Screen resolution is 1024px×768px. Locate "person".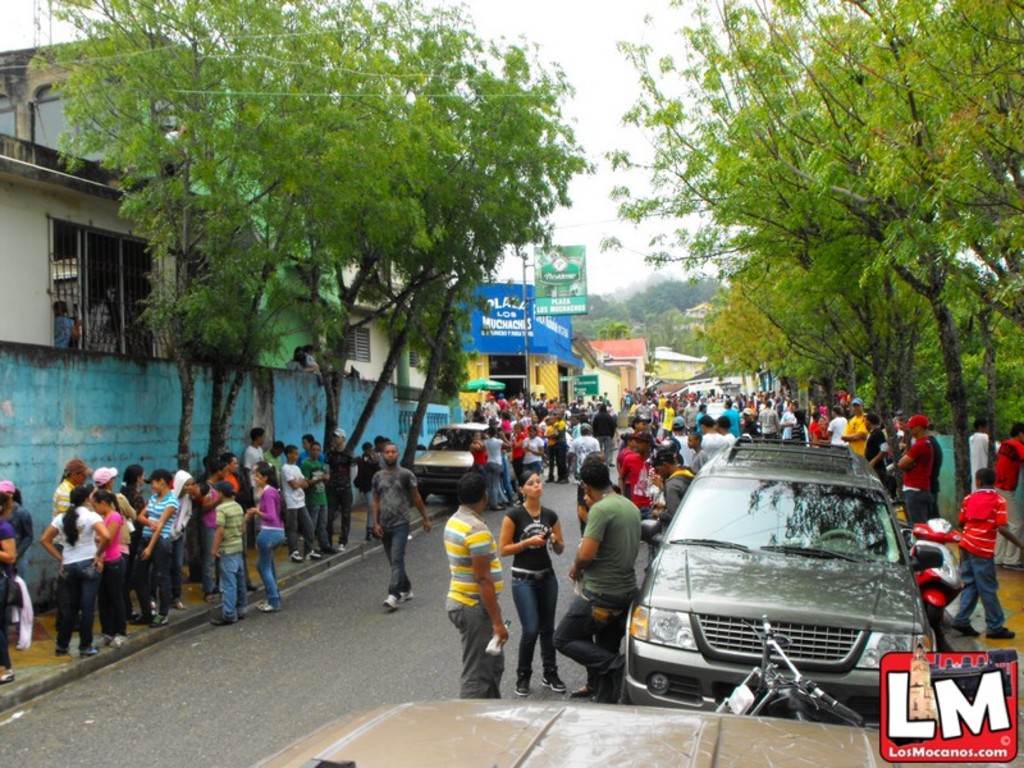
box(955, 466, 1023, 641).
